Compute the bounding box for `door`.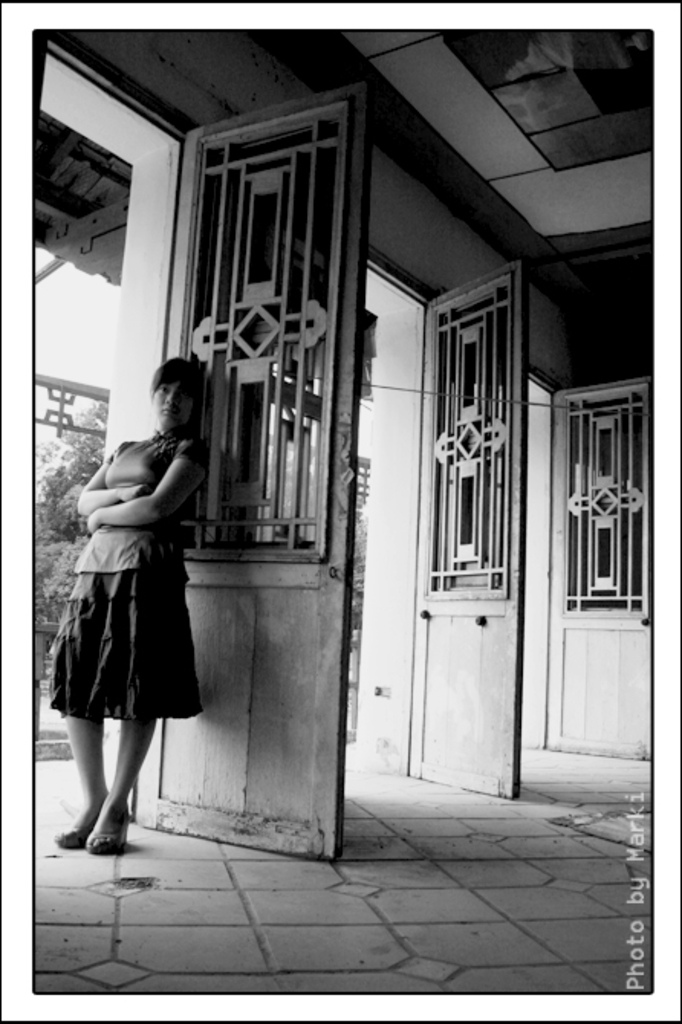
540:336:654:784.
